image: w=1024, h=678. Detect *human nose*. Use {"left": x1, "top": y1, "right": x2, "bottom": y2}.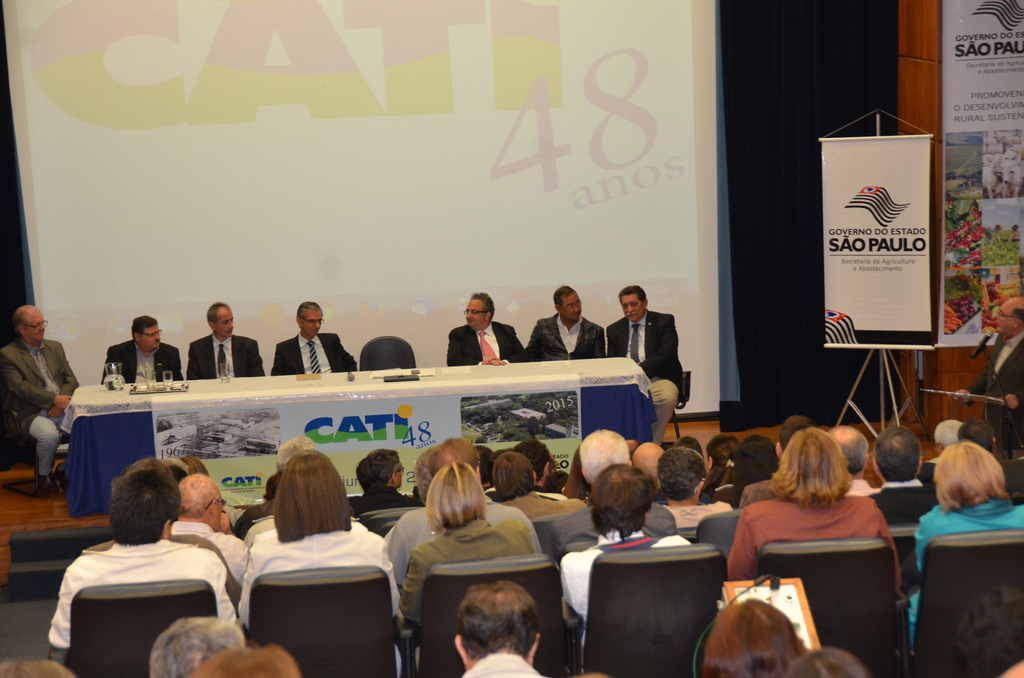
{"left": 154, "top": 333, "right": 161, "bottom": 345}.
